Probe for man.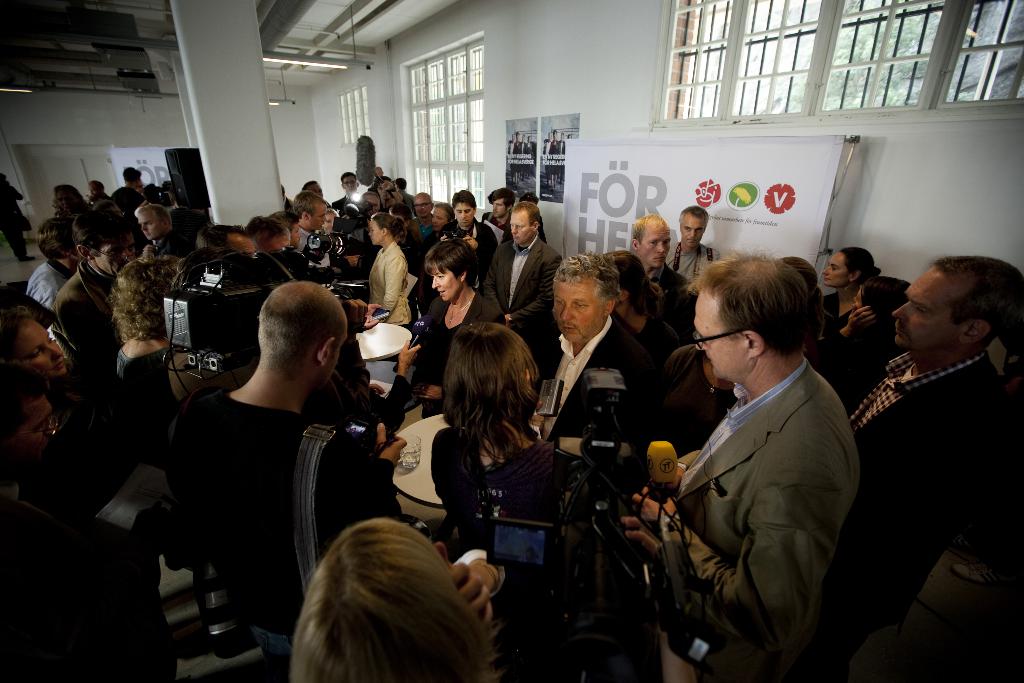
Probe result: <bbox>291, 190, 332, 268</bbox>.
